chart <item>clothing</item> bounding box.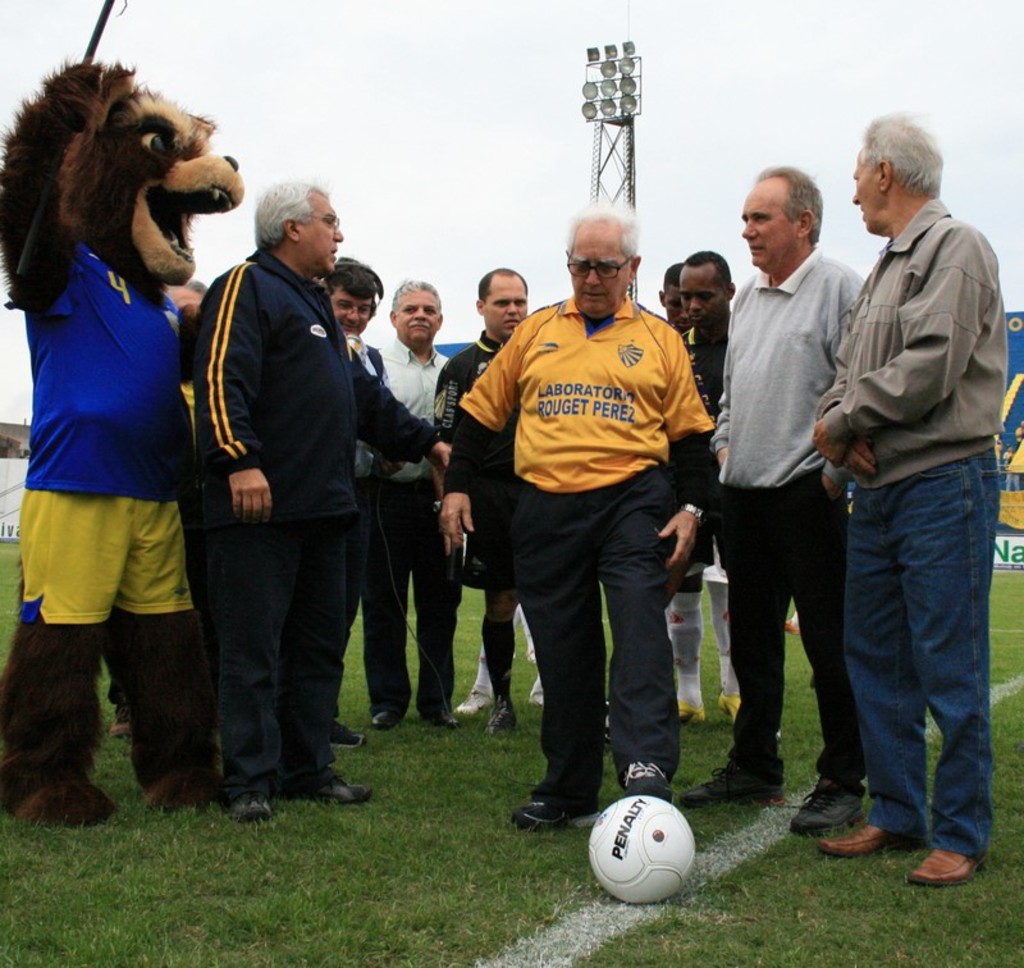
Charted: <region>698, 479, 855, 781</region>.
